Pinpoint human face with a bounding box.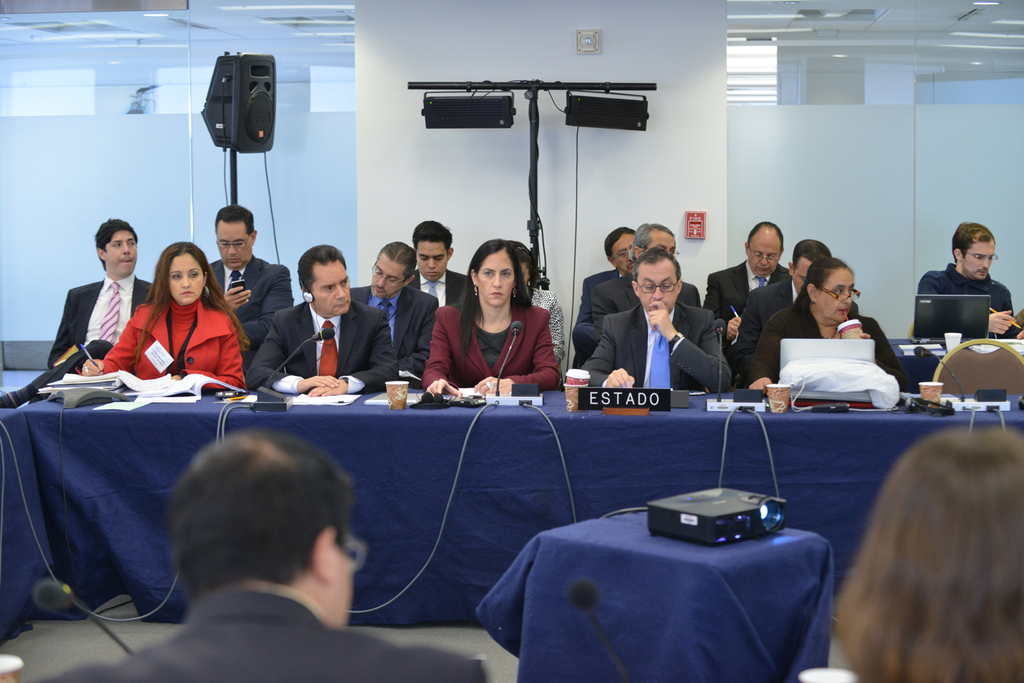
detection(371, 254, 402, 299).
